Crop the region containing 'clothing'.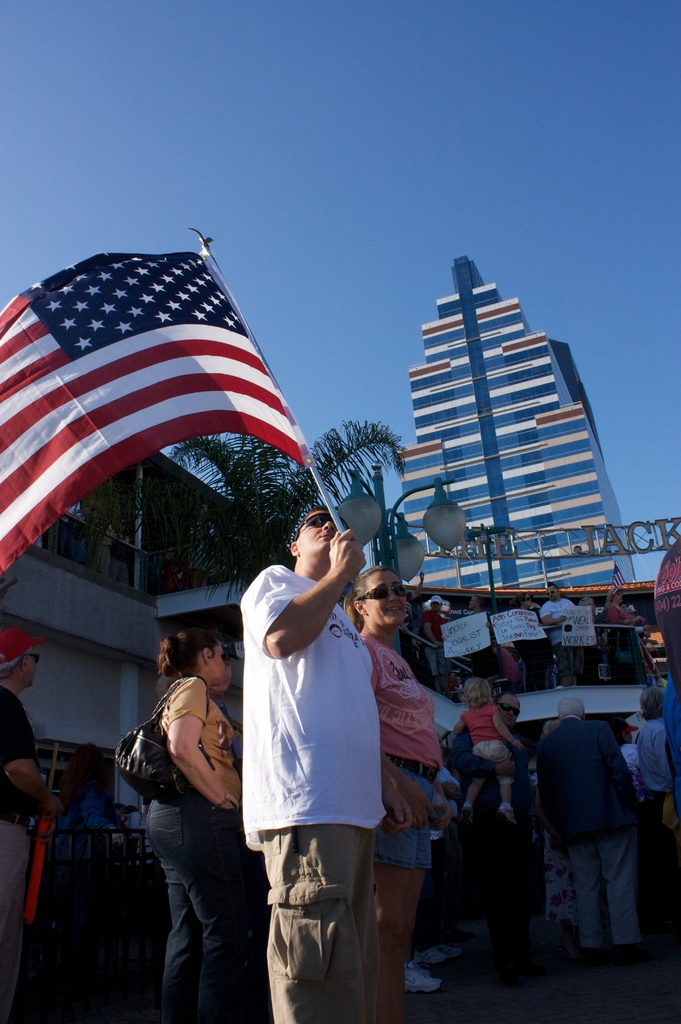
Crop region: <region>420, 589, 480, 631</region>.
